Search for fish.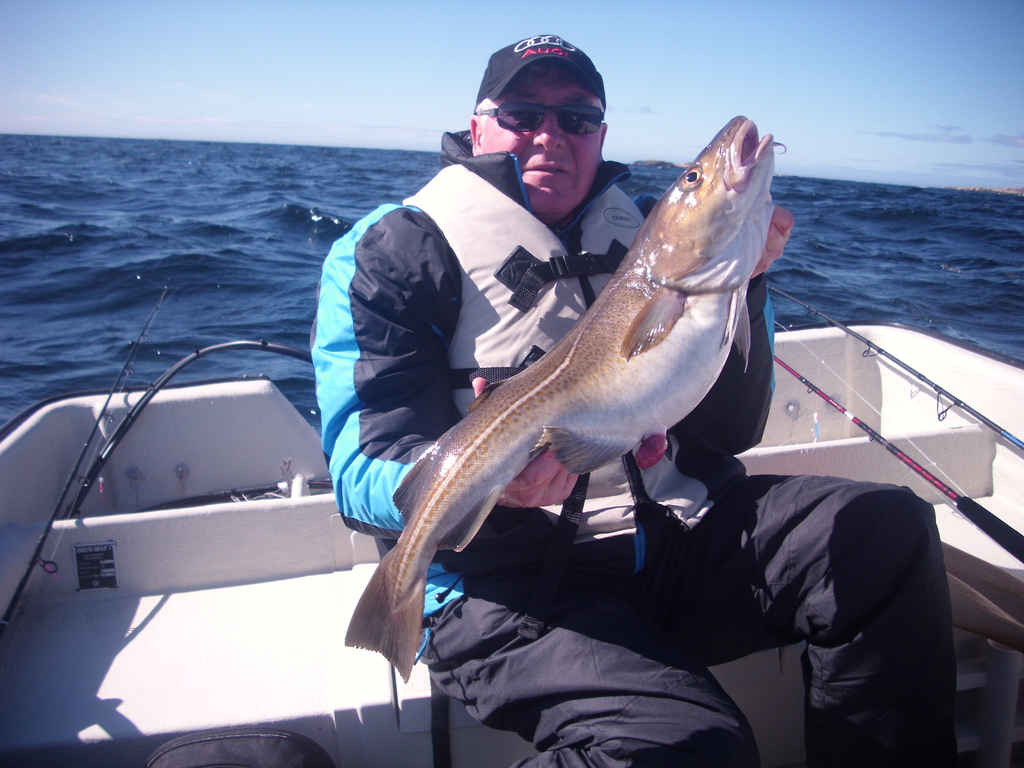
Found at (left=335, top=126, right=797, bottom=707).
